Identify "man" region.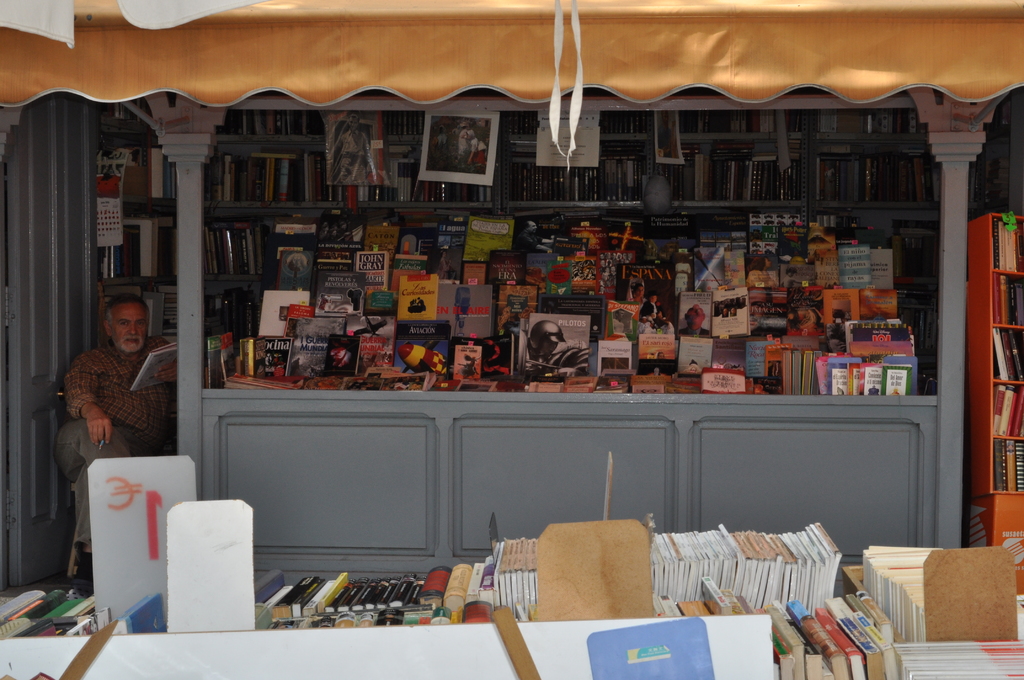
Region: pyautogui.locateOnScreen(656, 111, 673, 158).
